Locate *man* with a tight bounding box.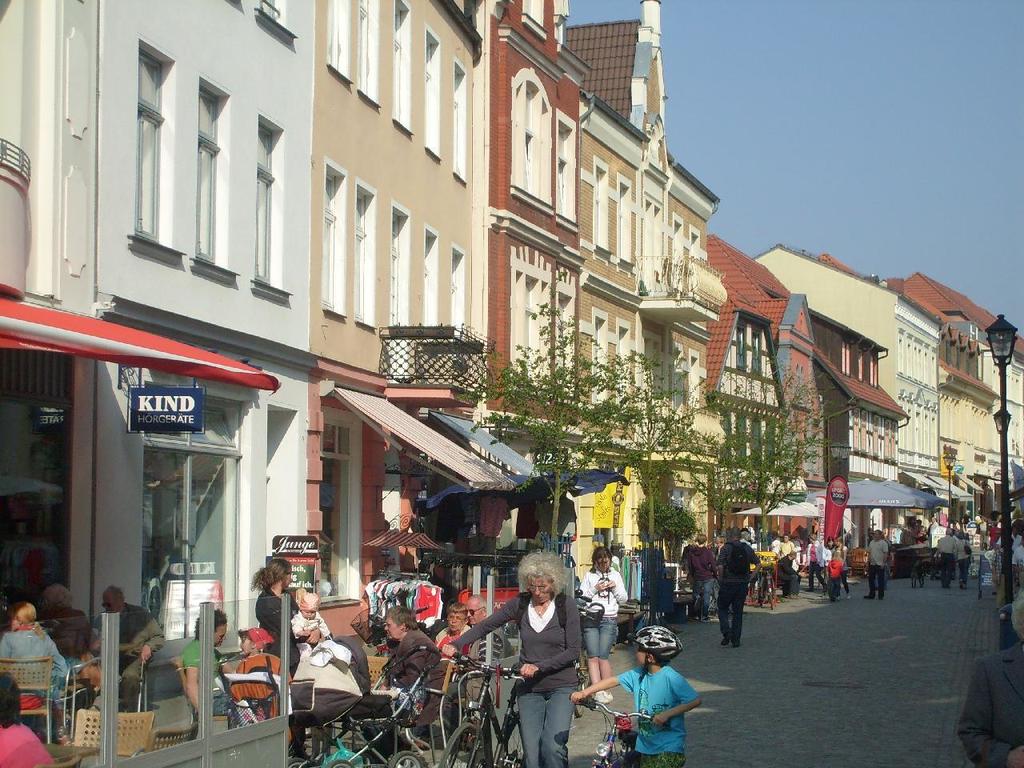
x1=456, y1=598, x2=514, y2=685.
